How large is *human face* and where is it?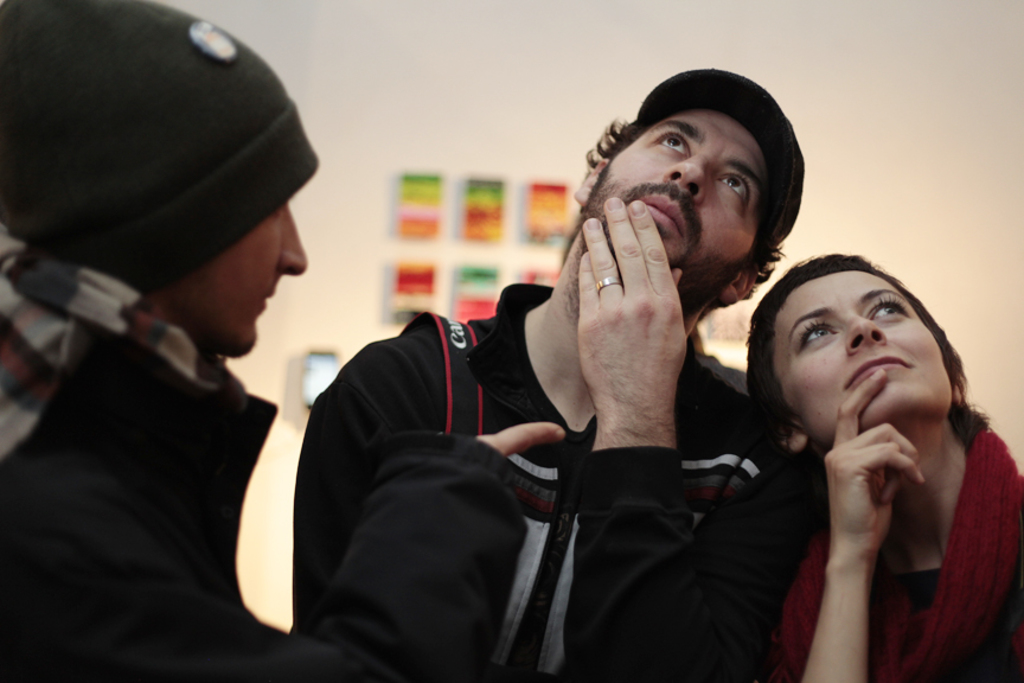
Bounding box: [599,115,763,260].
